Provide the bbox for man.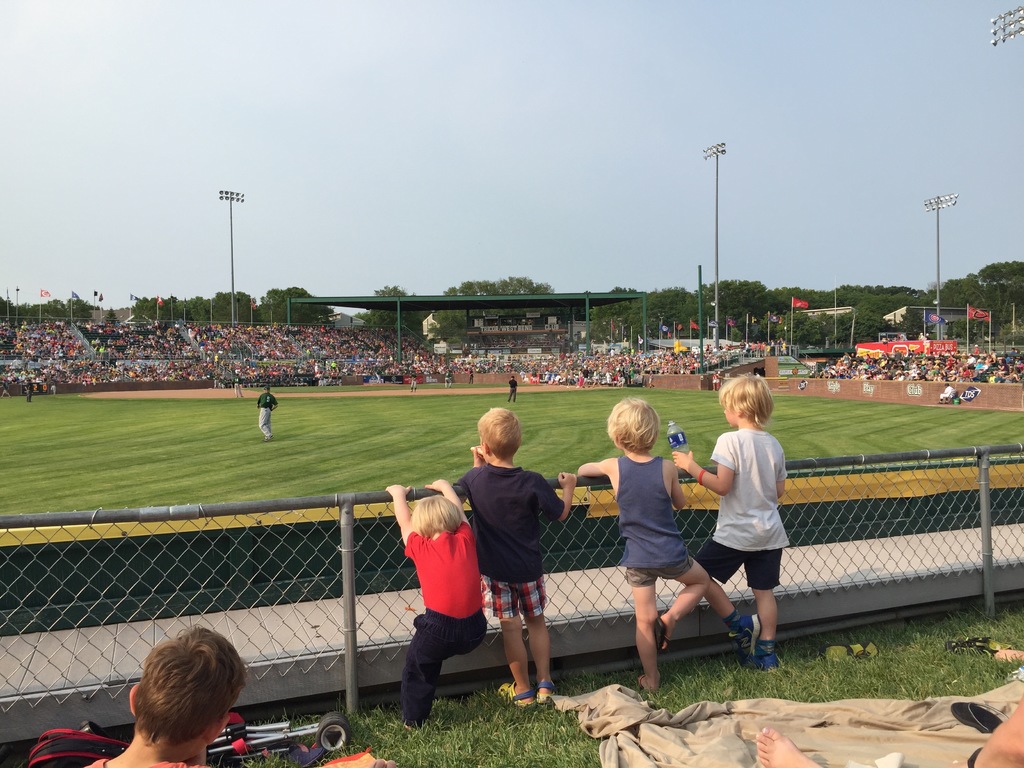
[904,371,913,380].
